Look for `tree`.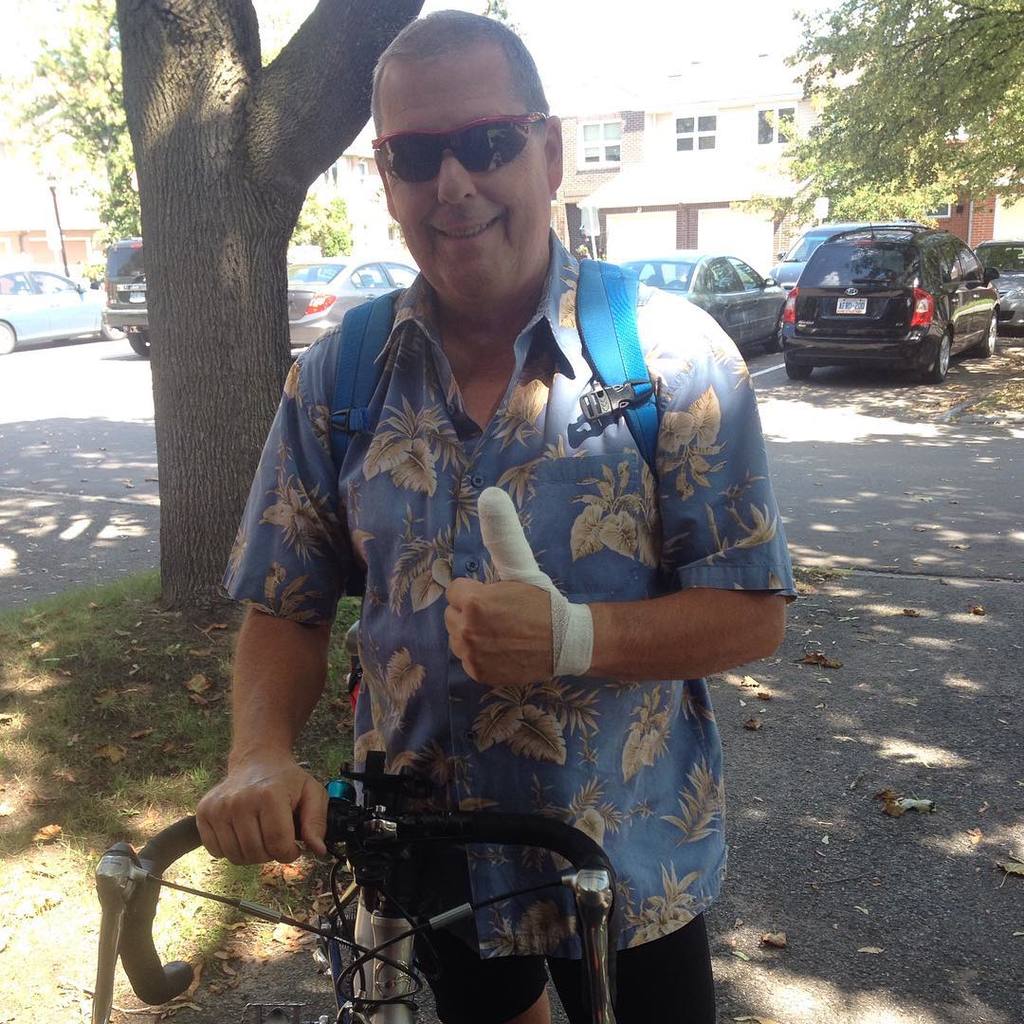
Found: rect(726, 0, 1023, 239).
